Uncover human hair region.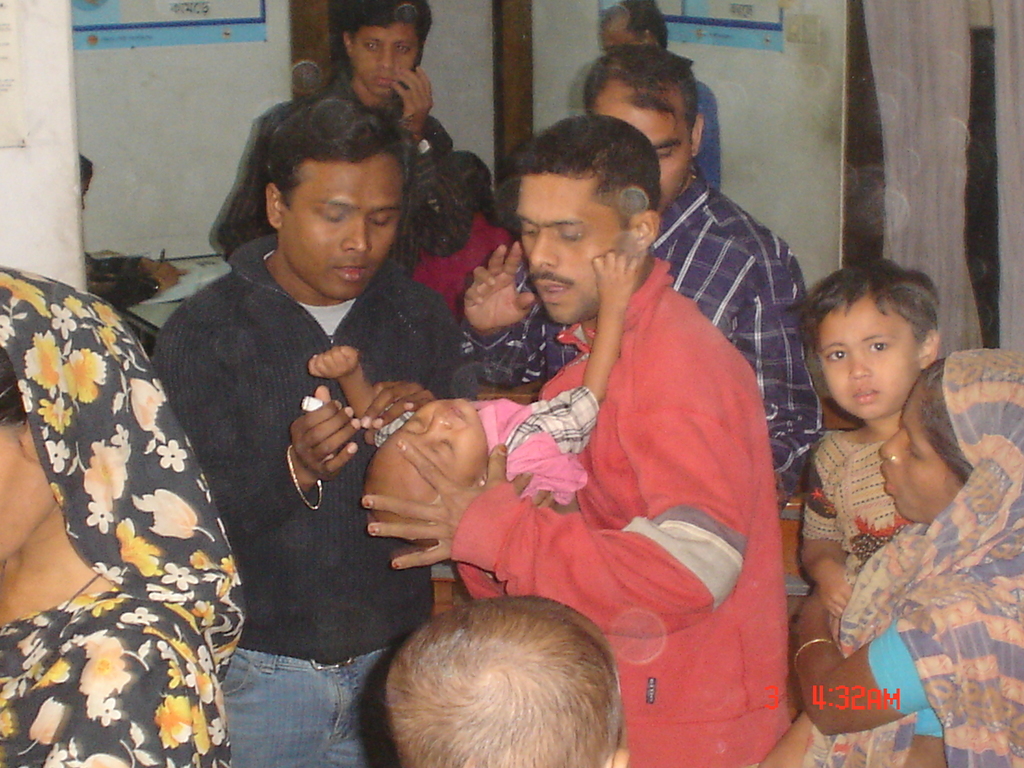
Uncovered: [619,0,671,44].
